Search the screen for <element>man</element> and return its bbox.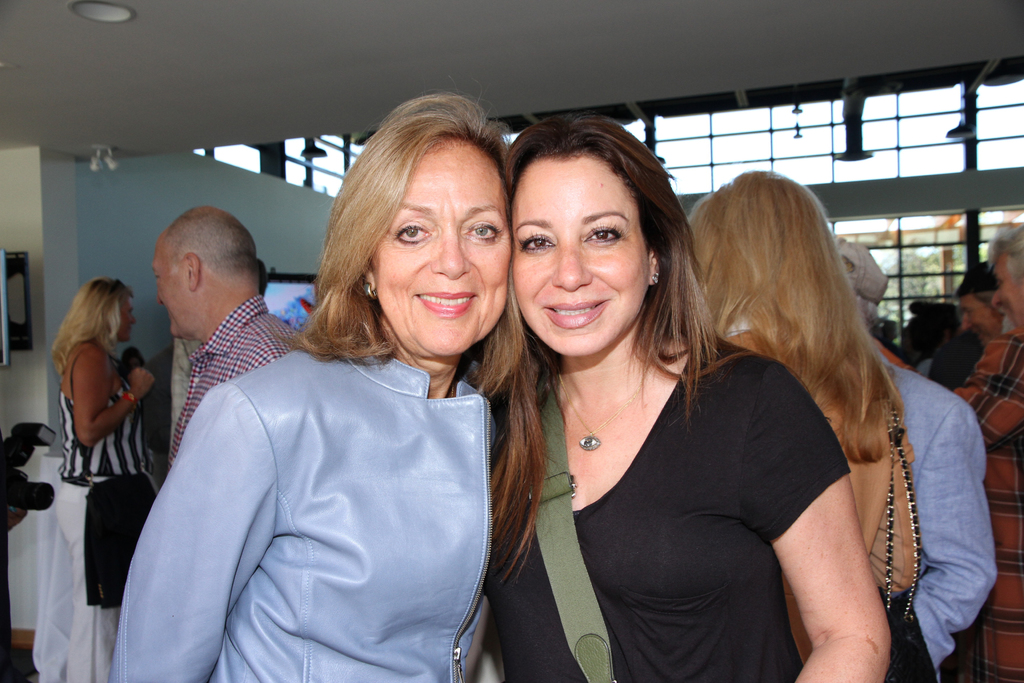
Found: bbox=[955, 260, 1016, 411].
